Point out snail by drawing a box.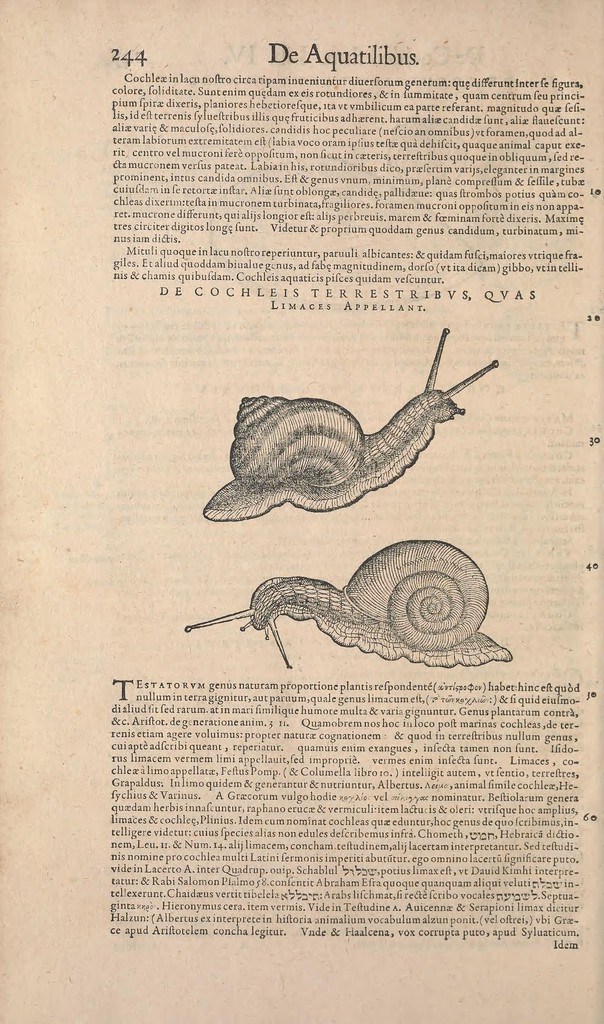
172,540,515,672.
